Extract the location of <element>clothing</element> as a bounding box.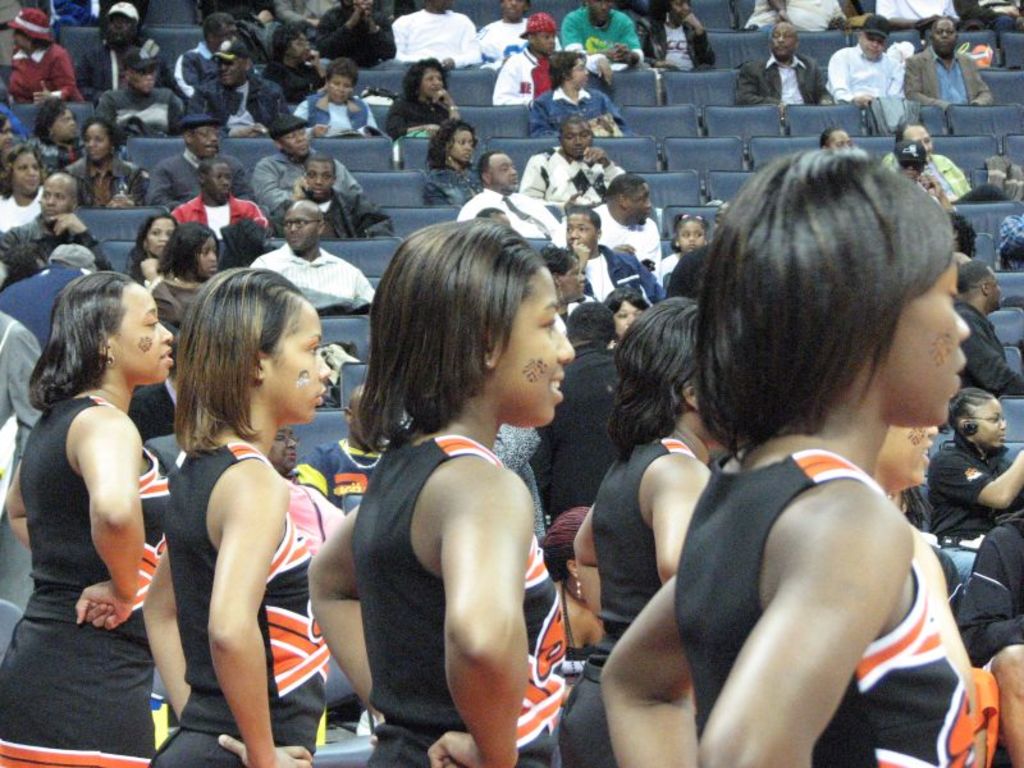
(346,425,577,767).
